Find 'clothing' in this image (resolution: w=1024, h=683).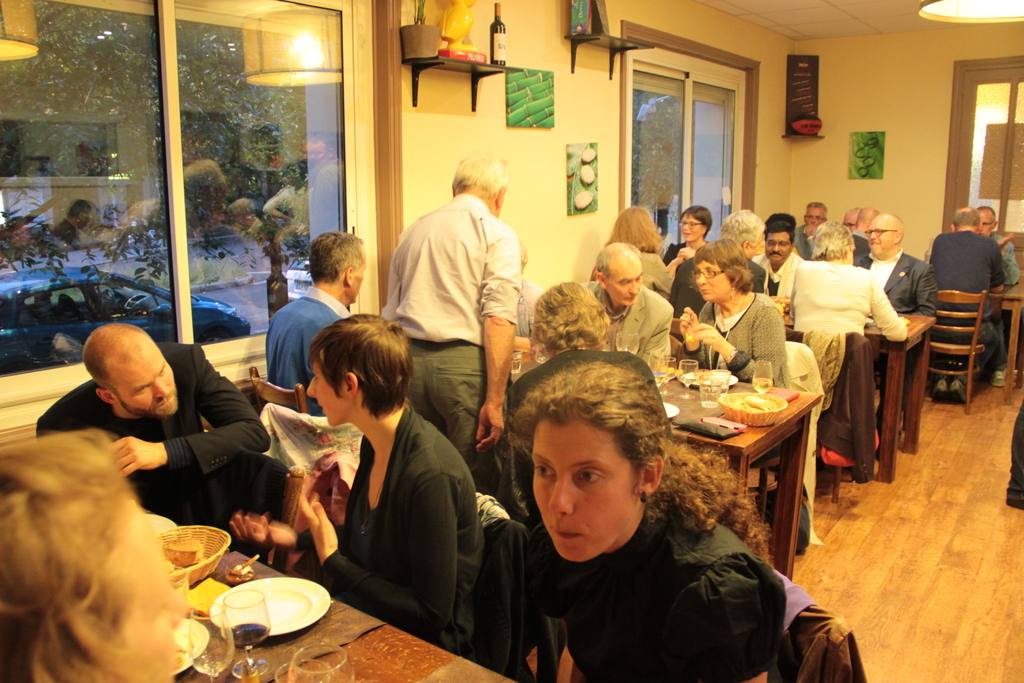
locate(260, 285, 353, 422).
